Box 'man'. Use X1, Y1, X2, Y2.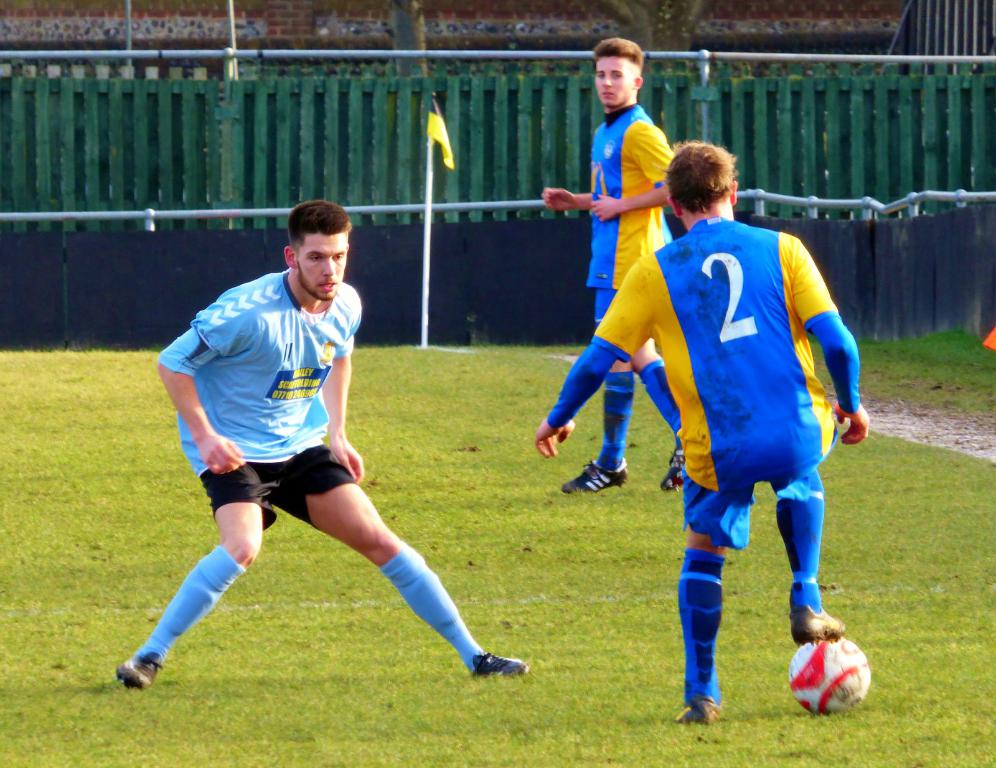
529, 136, 873, 726.
